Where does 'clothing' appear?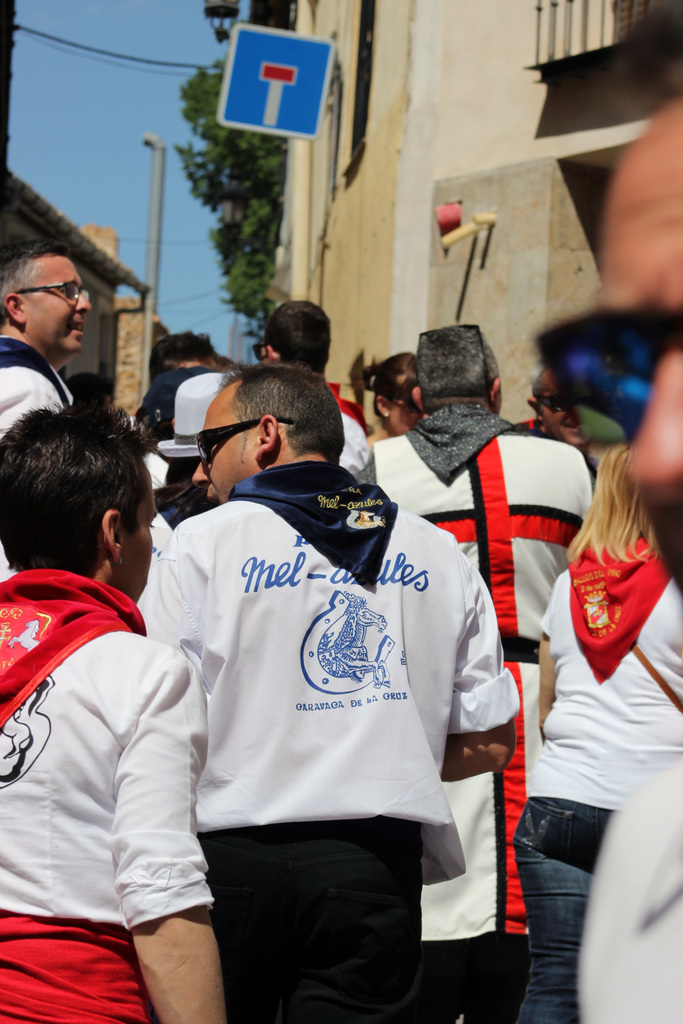
Appears at [372, 426, 600, 1023].
